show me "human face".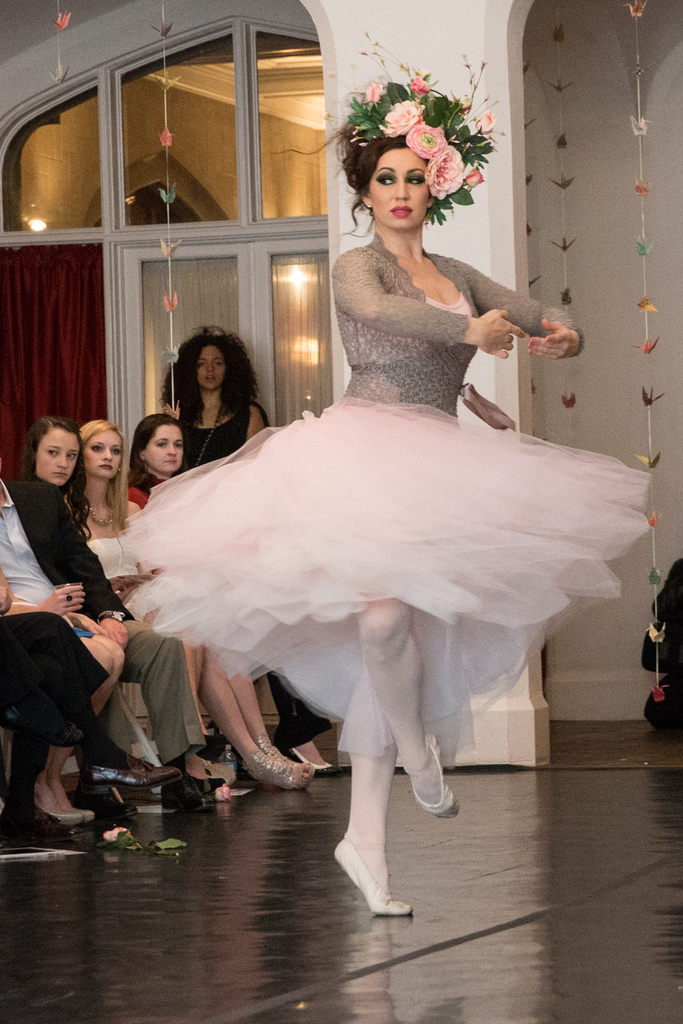
"human face" is here: [34,428,81,486].
